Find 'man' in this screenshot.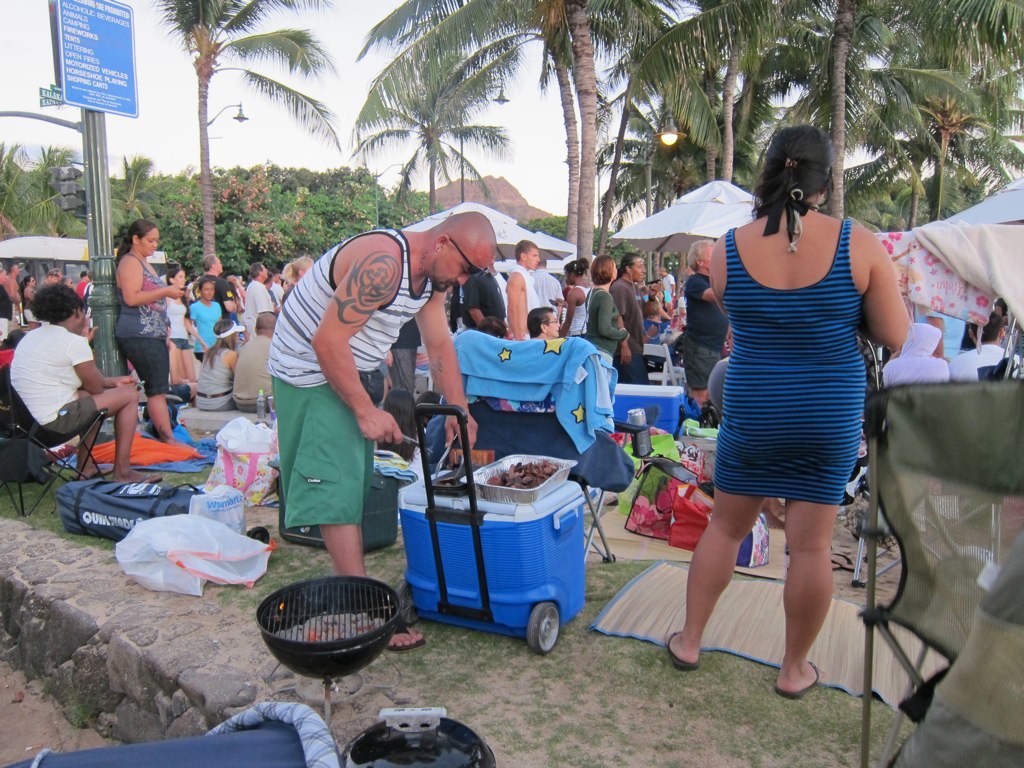
The bounding box for 'man' is 506:233:546:350.
